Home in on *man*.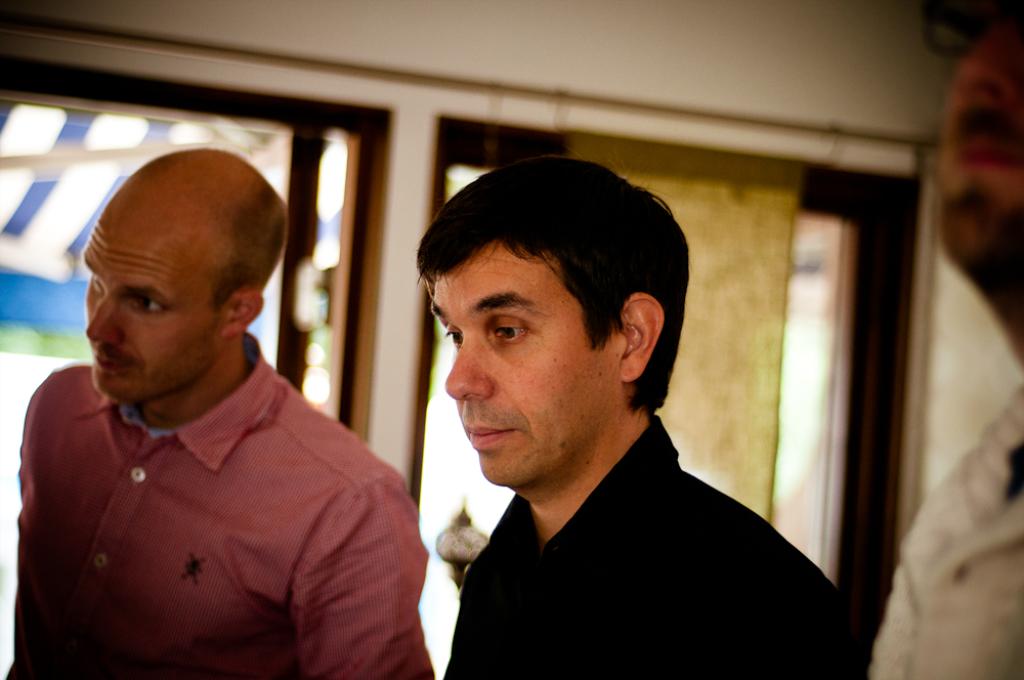
Homed in at [3, 145, 431, 679].
